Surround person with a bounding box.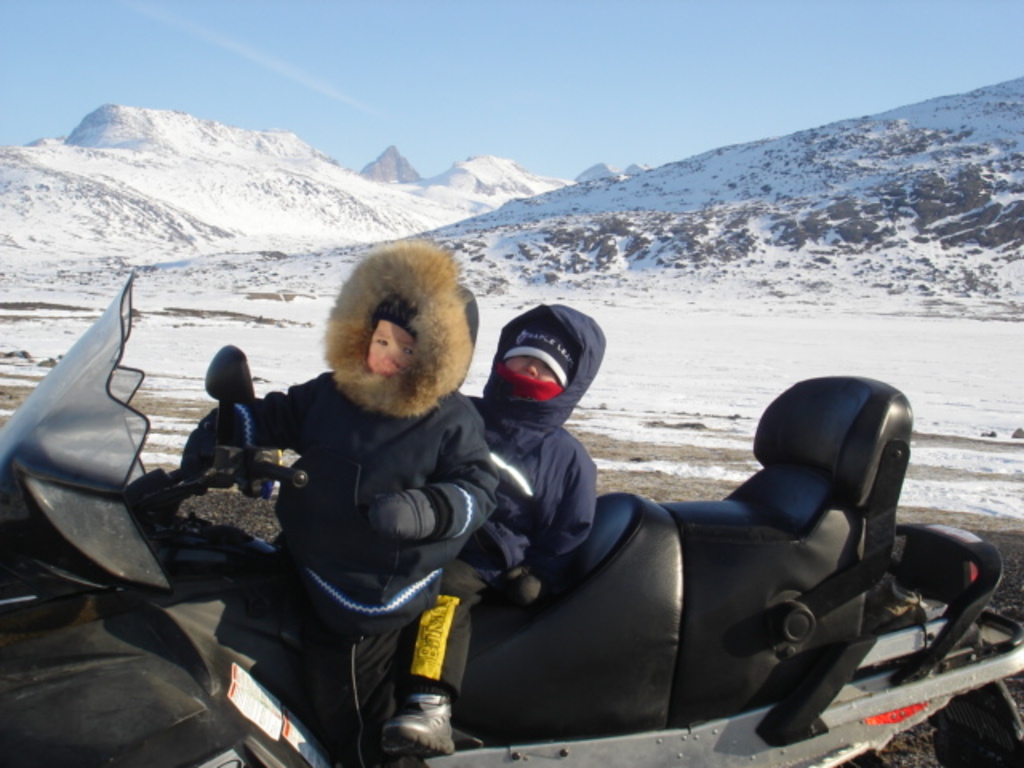
{"left": 226, "top": 218, "right": 539, "bottom": 750}.
